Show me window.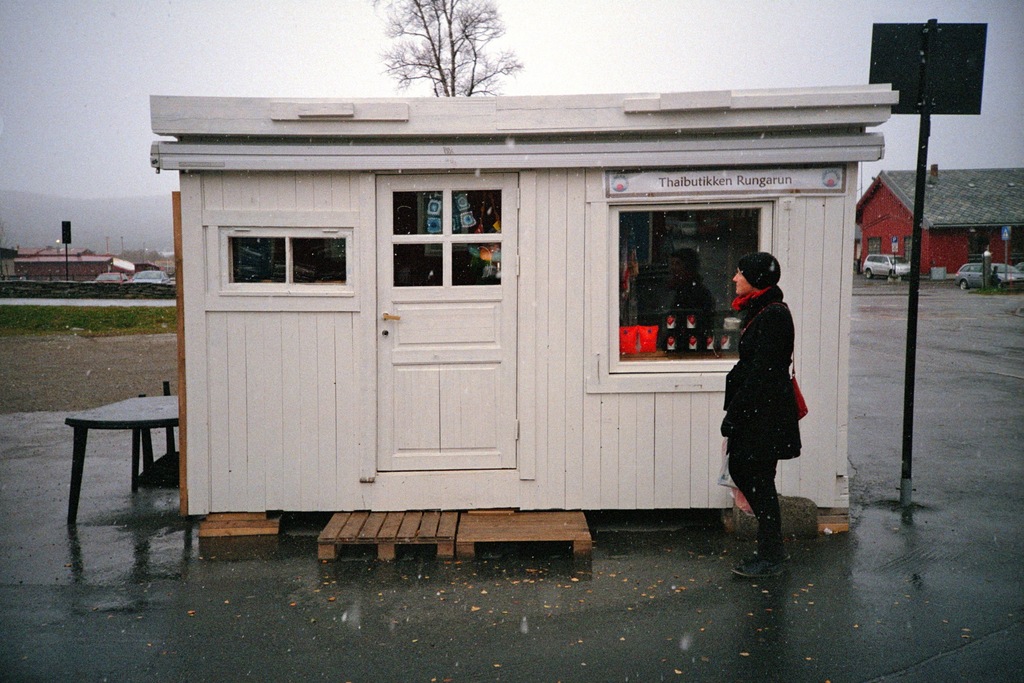
window is here: <region>865, 236, 882, 259</region>.
